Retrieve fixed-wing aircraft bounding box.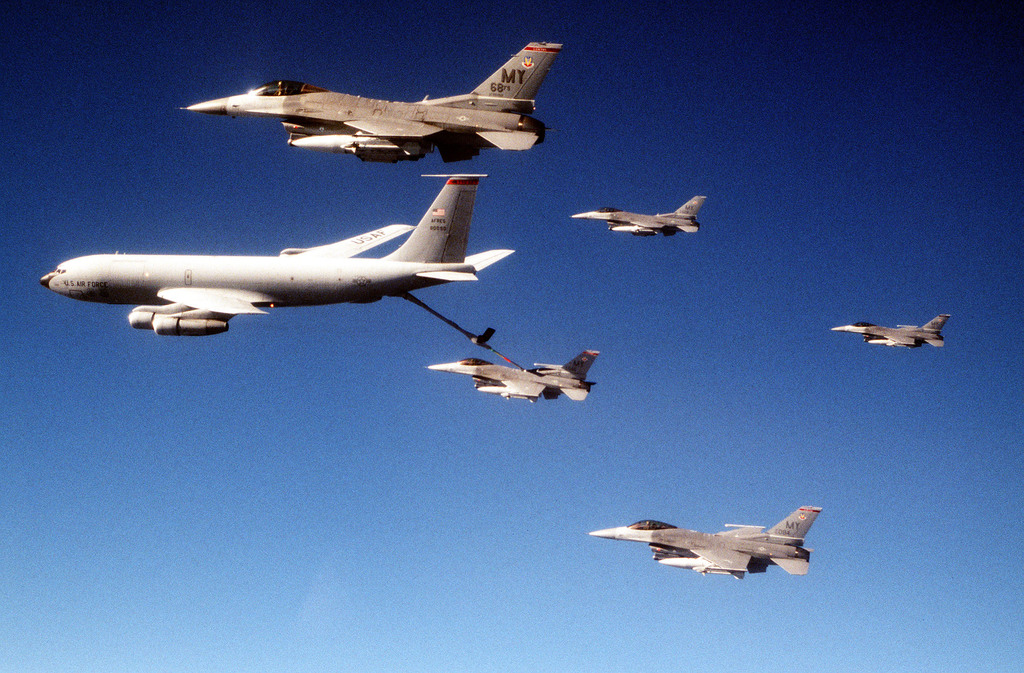
Bounding box: select_region(591, 501, 828, 575).
